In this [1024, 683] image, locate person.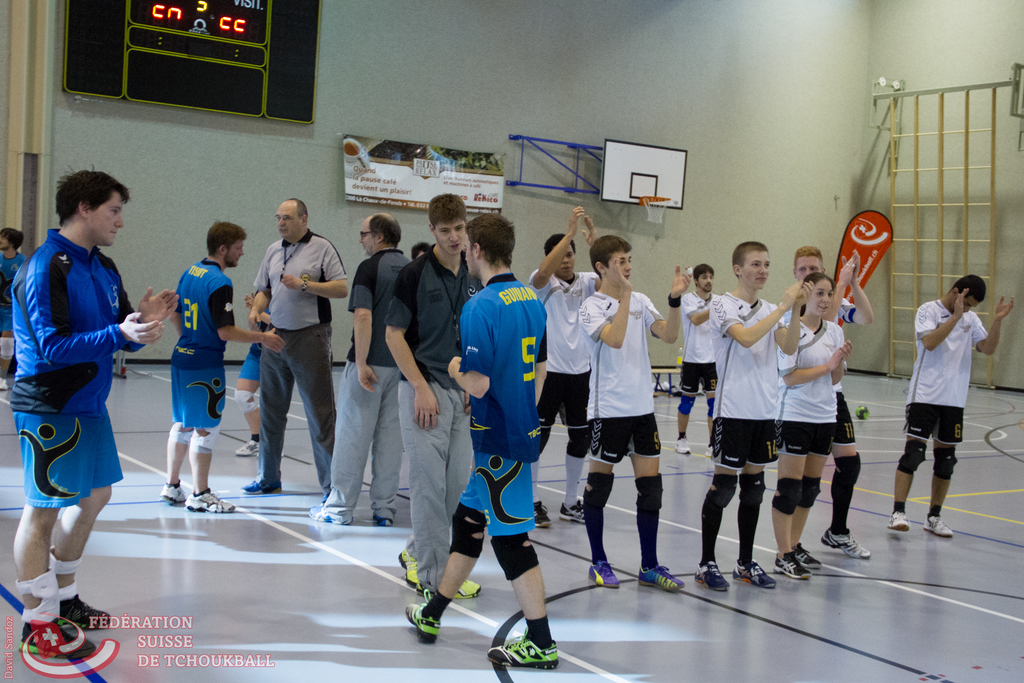
Bounding box: (0, 227, 29, 388).
